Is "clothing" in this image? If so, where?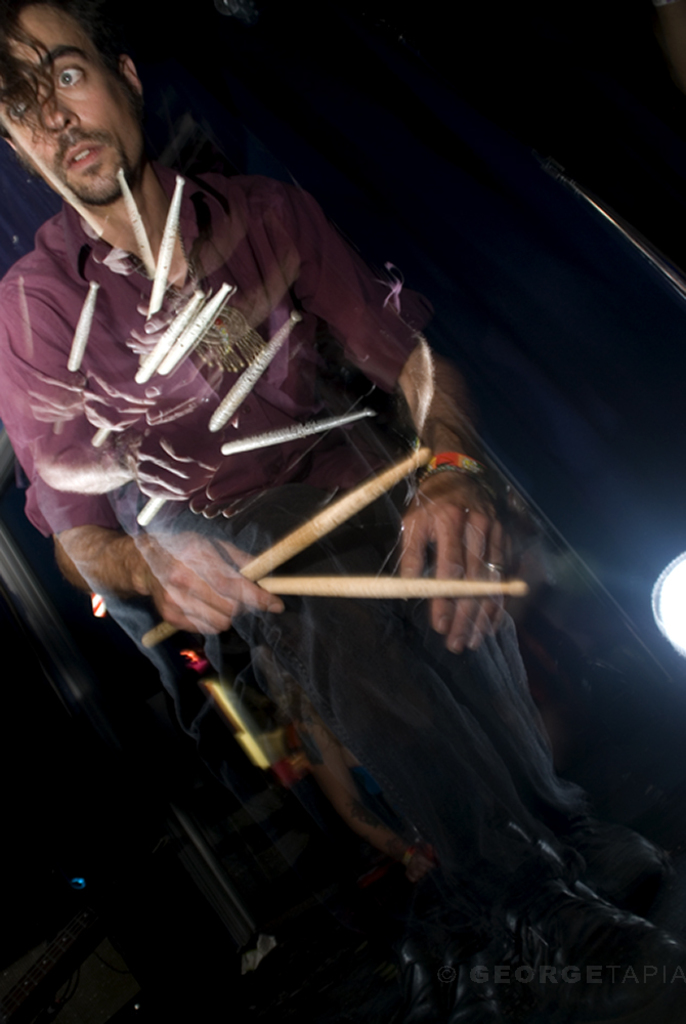
Yes, at 60:37:532:967.
